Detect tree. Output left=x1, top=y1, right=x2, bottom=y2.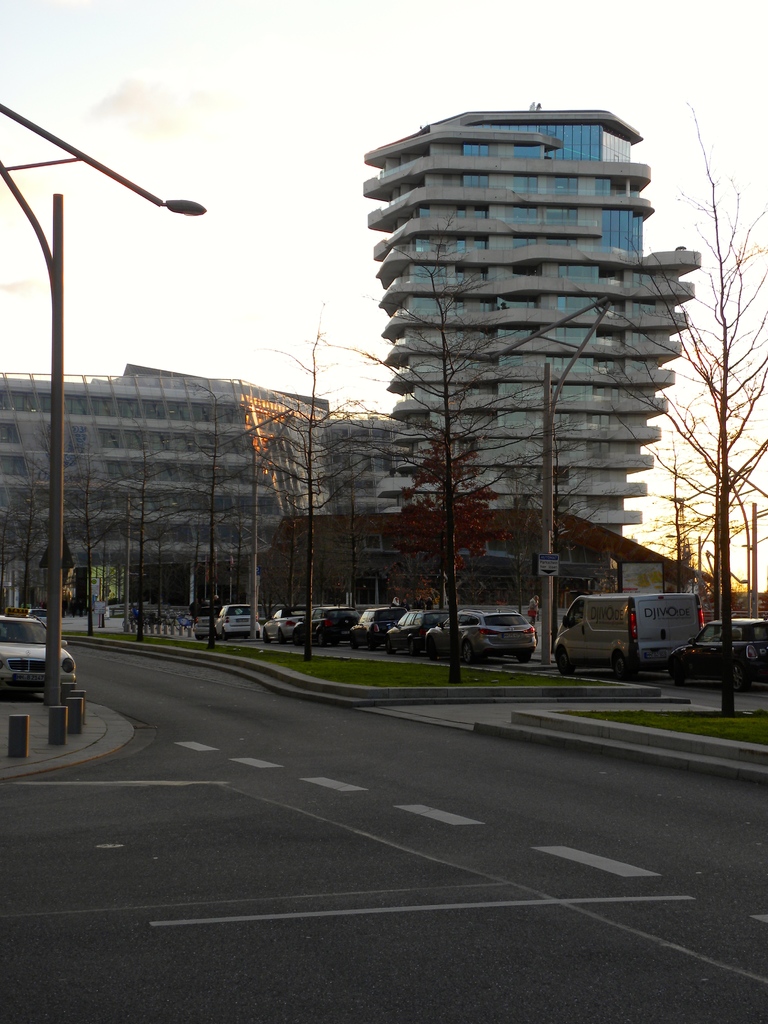
left=104, top=384, right=186, bottom=645.
